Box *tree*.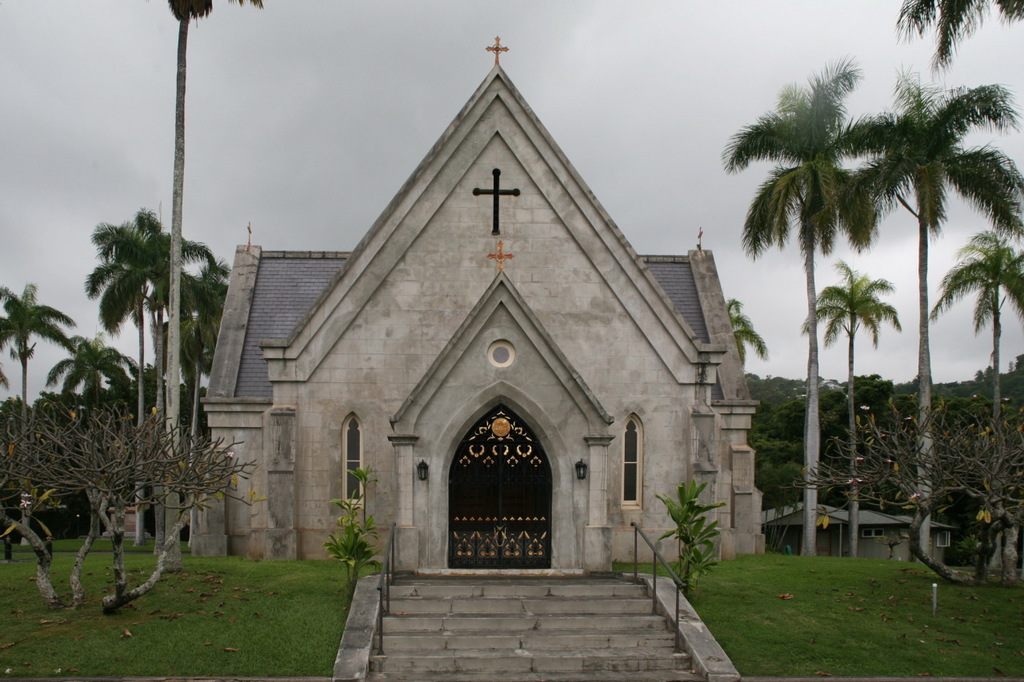
rect(844, 367, 898, 415).
